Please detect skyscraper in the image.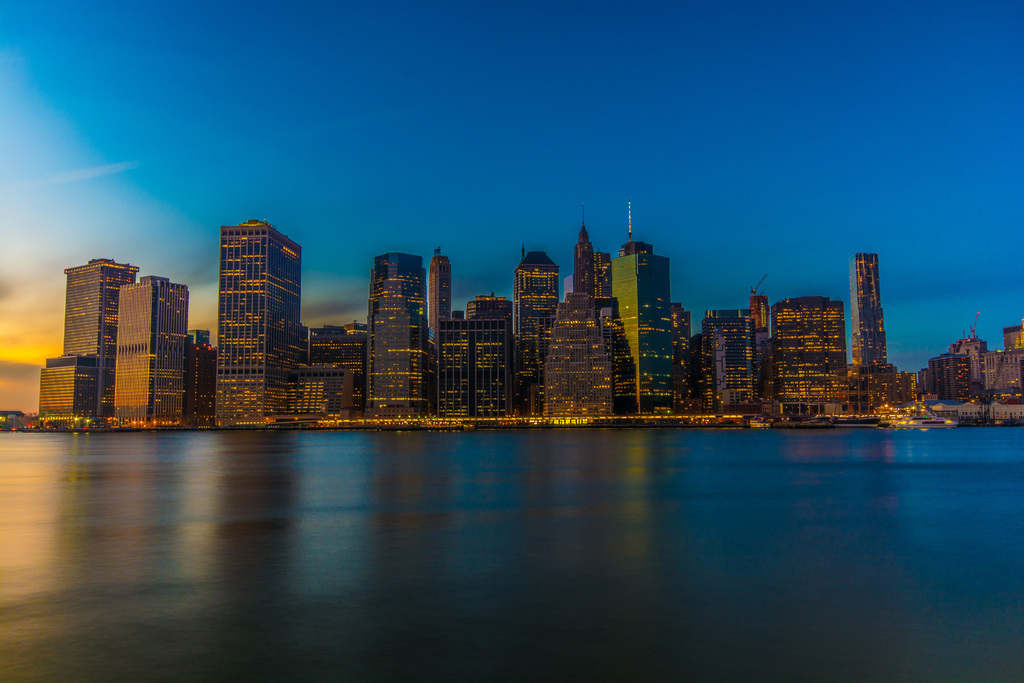
pyautogui.locateOnScreen(109, 275, 189, 416).
